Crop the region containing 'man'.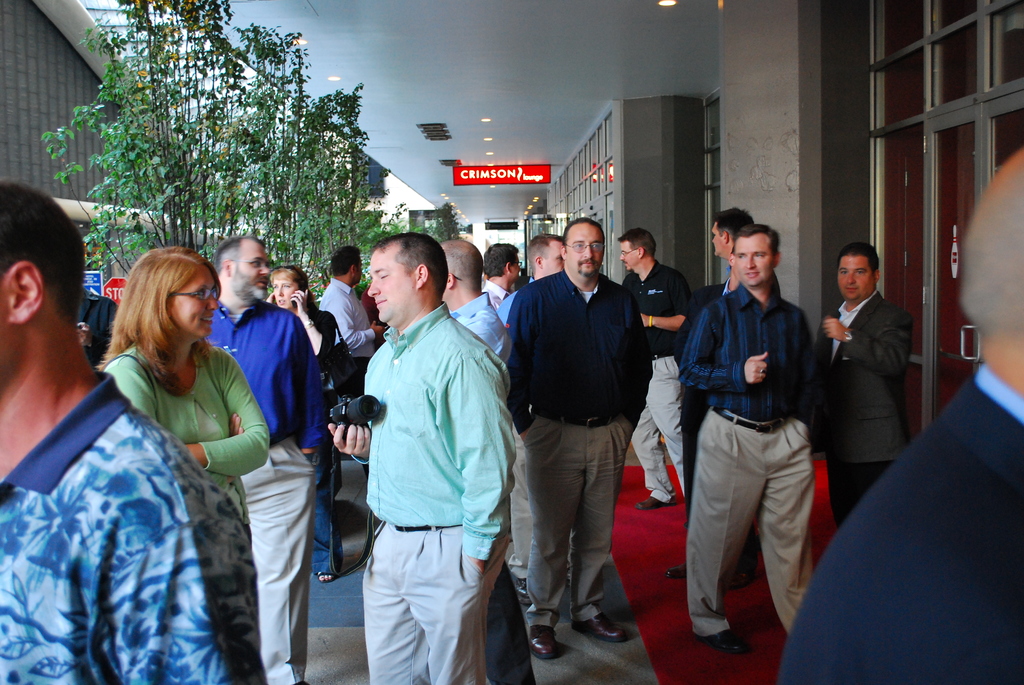
Crop region: Rect(203, 235, 342, 684).
